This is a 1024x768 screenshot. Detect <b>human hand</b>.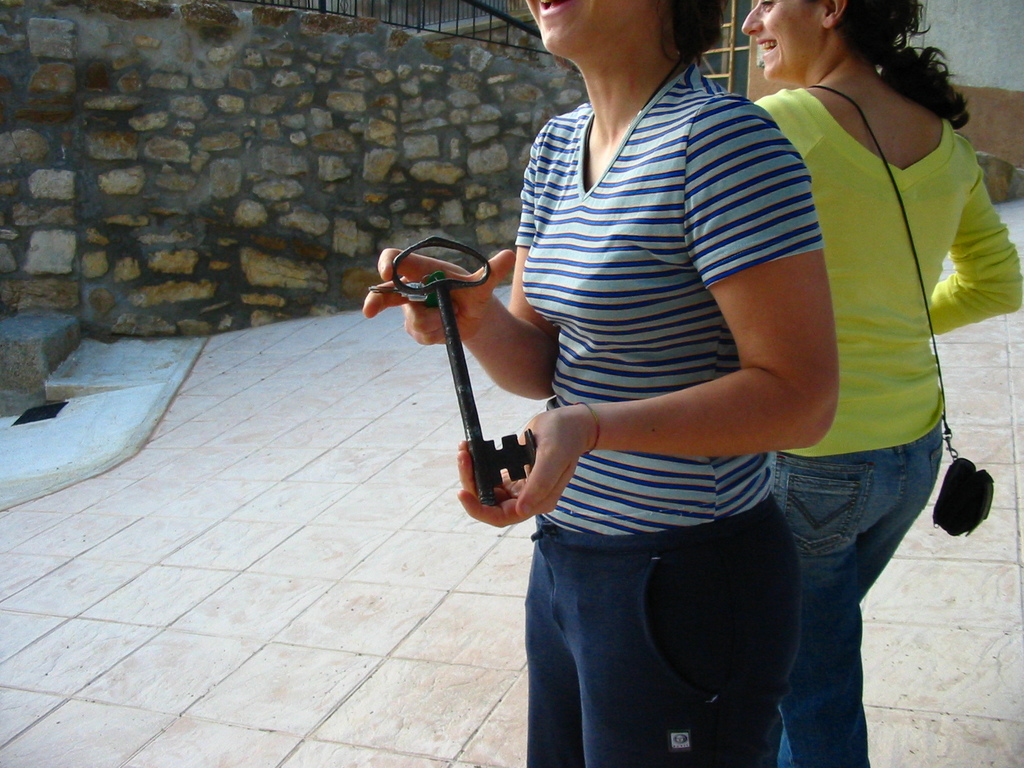
358,248,516,346.
